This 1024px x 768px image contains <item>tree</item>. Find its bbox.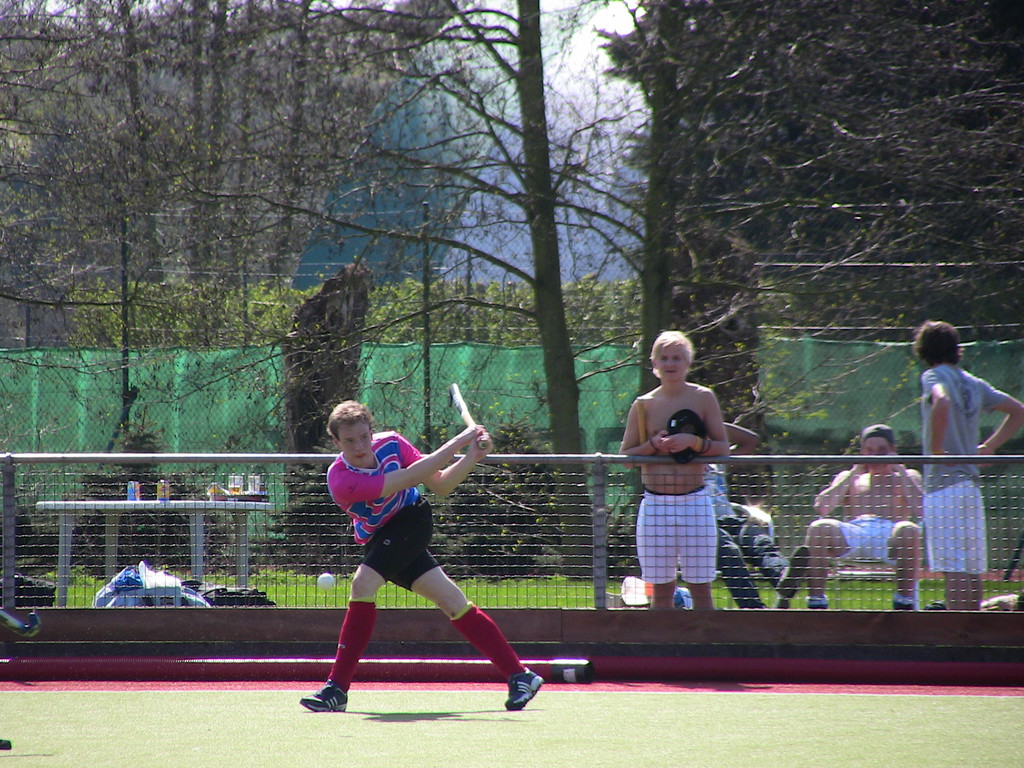
<bbox>186, 0, 705, 582</bbox>.
